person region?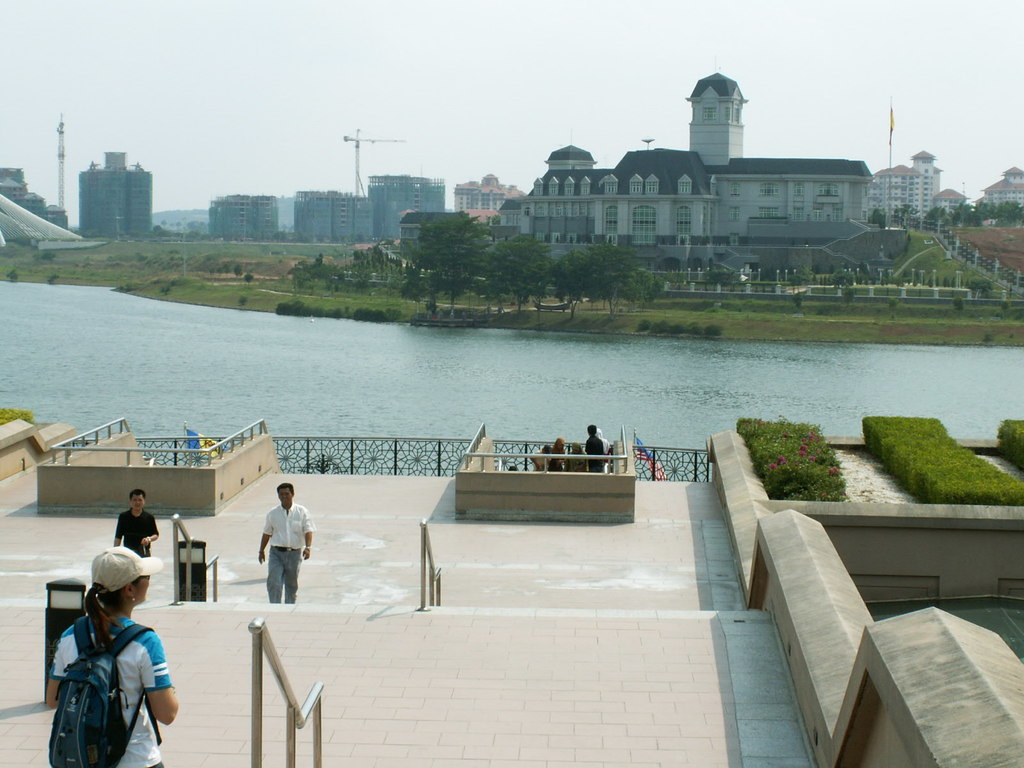
<bbox>532, 445, 554, 476</bbox>
